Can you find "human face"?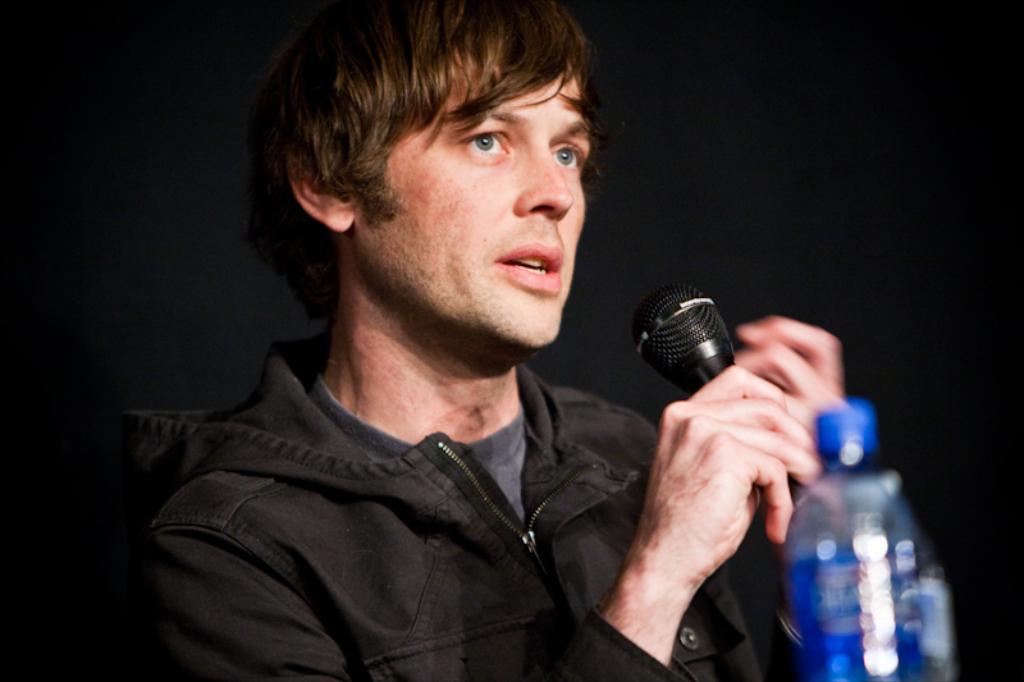
Yes, bounding box: region(367, 63, 586, 344).
